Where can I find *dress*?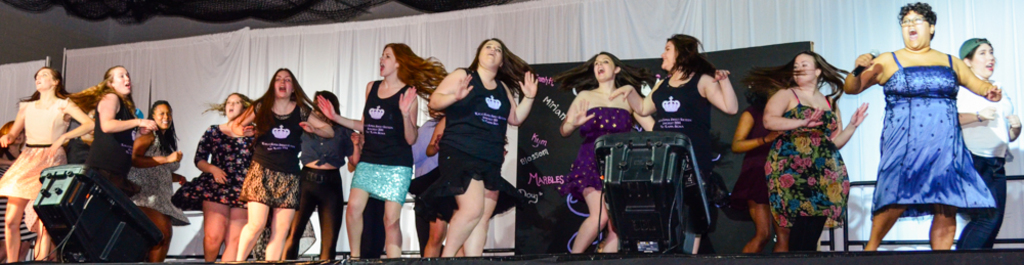
You can find it at {"left": 346, "top": 77, "right": 414, "bottom": 202}.
